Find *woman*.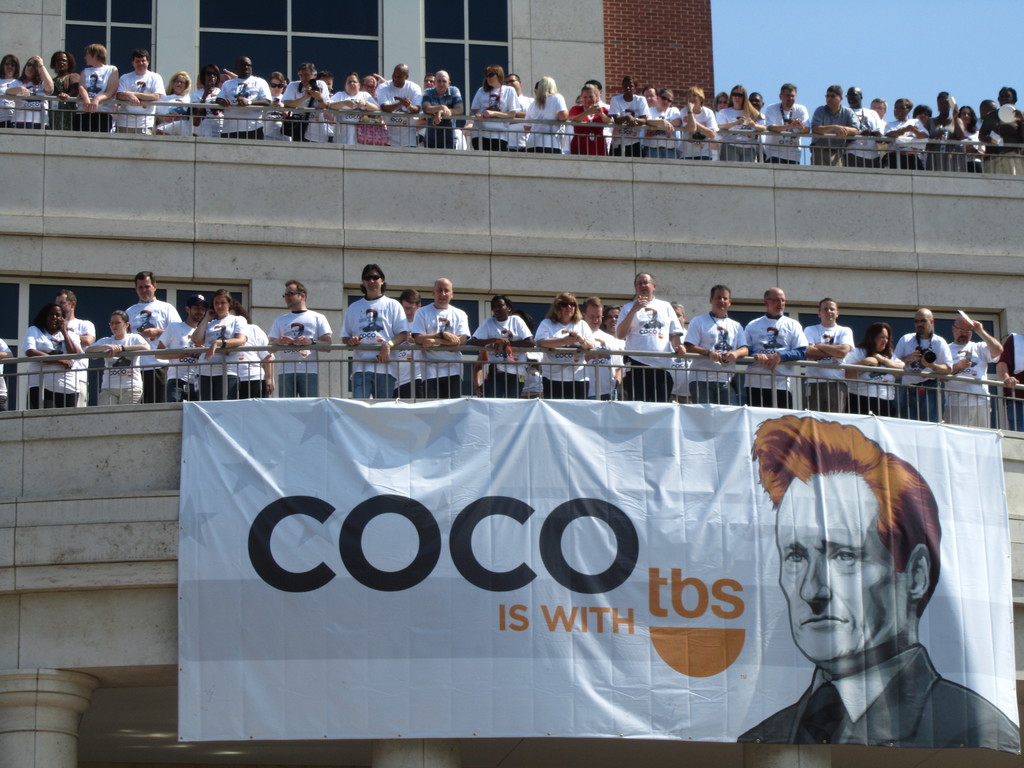
[left=0, top=52, right=58, bottom=127].
